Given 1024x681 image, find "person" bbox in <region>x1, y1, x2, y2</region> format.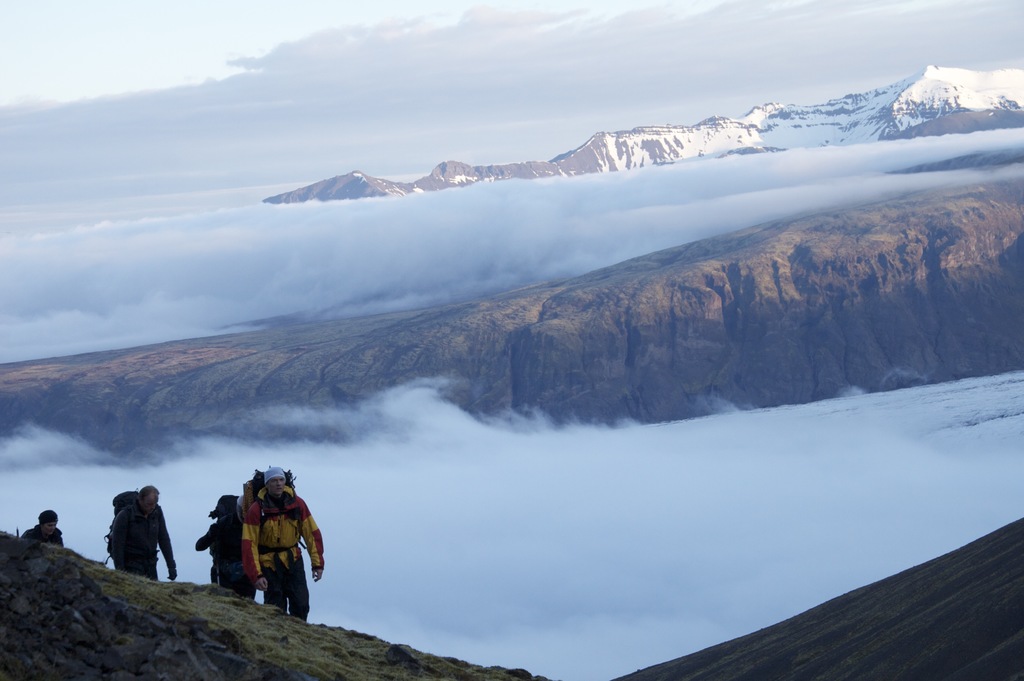
<region>20, 510, 63, 548</region>.
